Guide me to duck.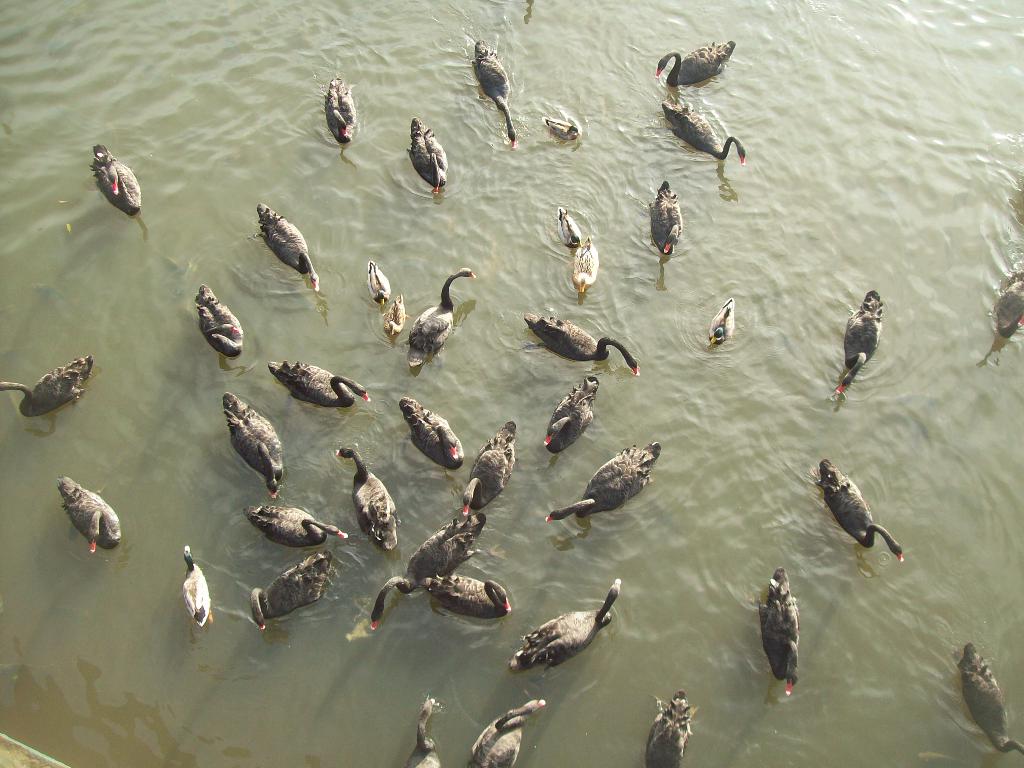
Guidance: <box>959,643,1023,758</box>.
